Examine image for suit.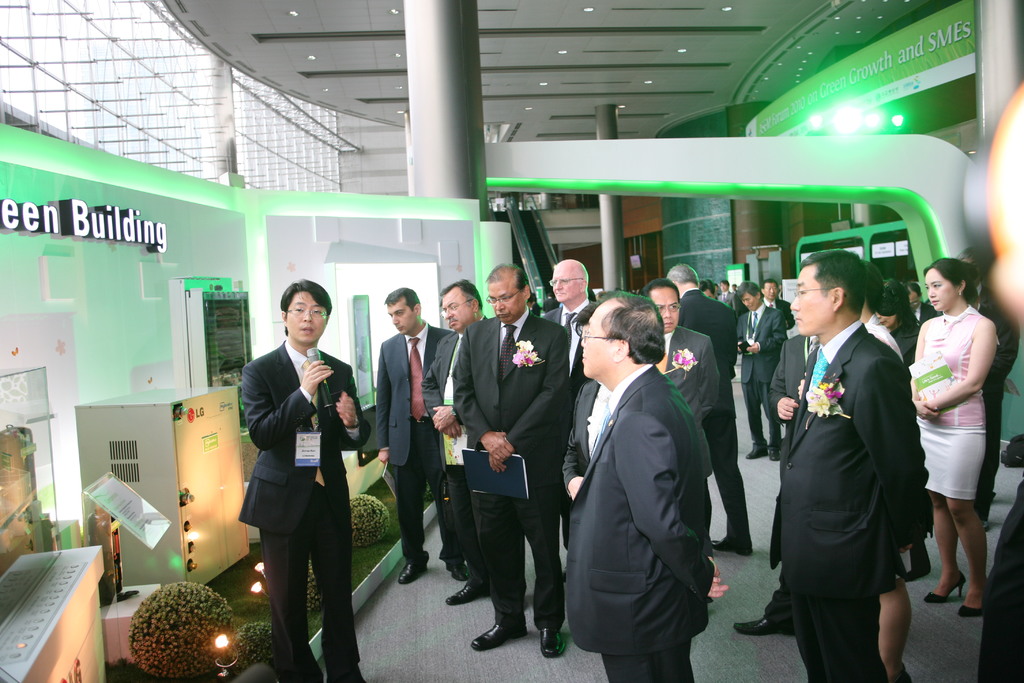
Examination result: bbox=(417, 312, 491, 593).
